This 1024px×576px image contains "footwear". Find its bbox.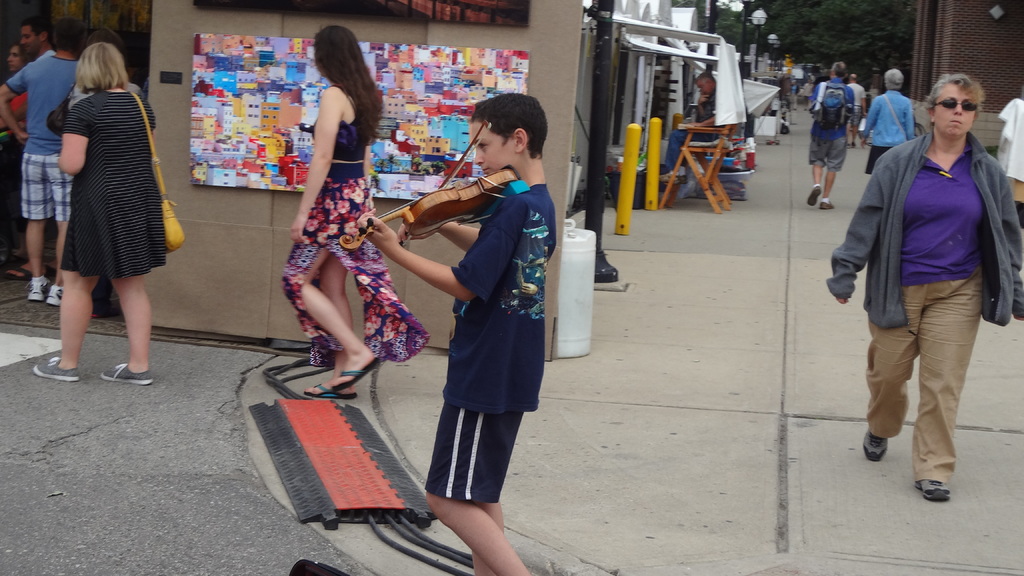
Rect(819, 197, 836, 208).
